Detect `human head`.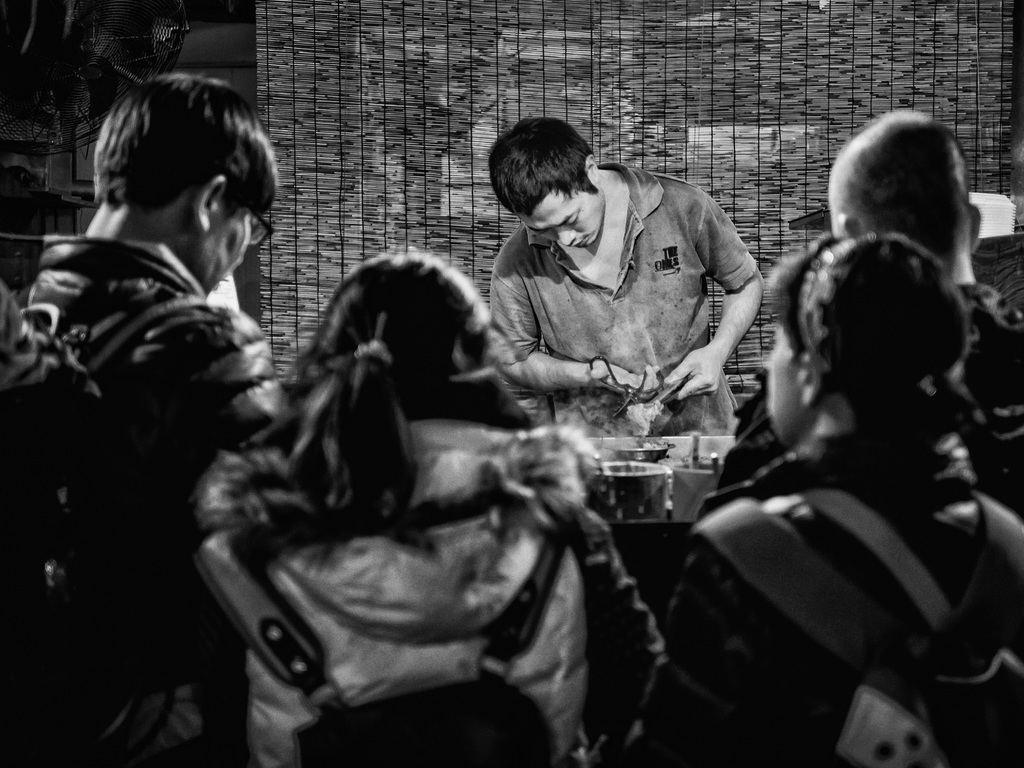
Detected at left=484, top=112, right=621, bottom=242.
